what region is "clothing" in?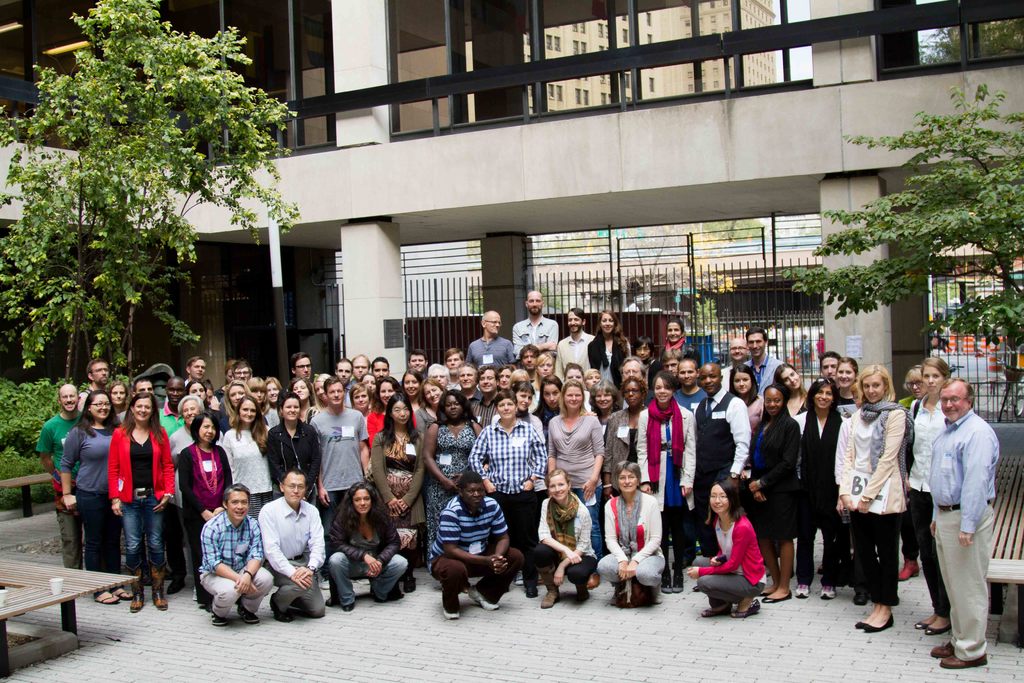
bbox=[672, 388, 705, 408].
